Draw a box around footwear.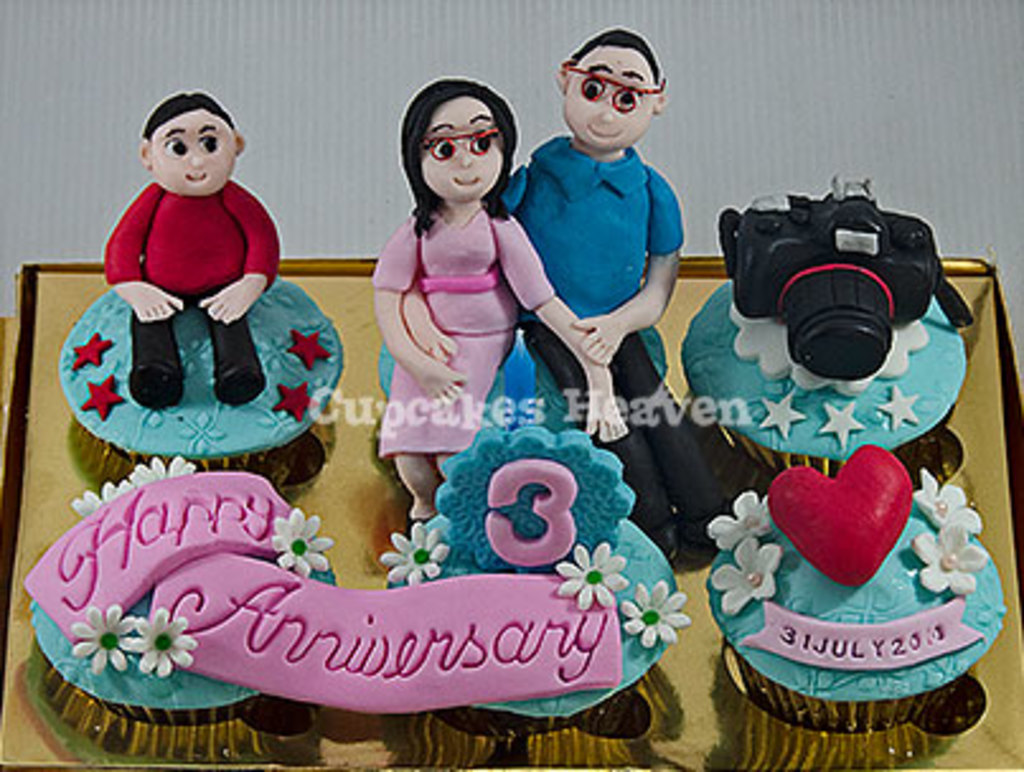
[x1=645, y1=513, x2=678, y2=566].
